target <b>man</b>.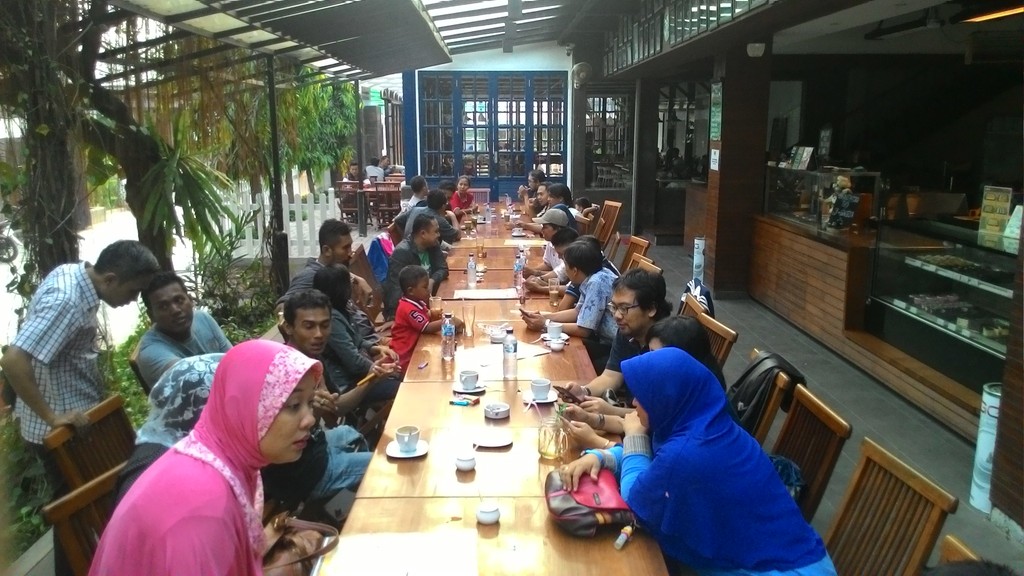
Target region: BBox(397, 214, 456, 289).
